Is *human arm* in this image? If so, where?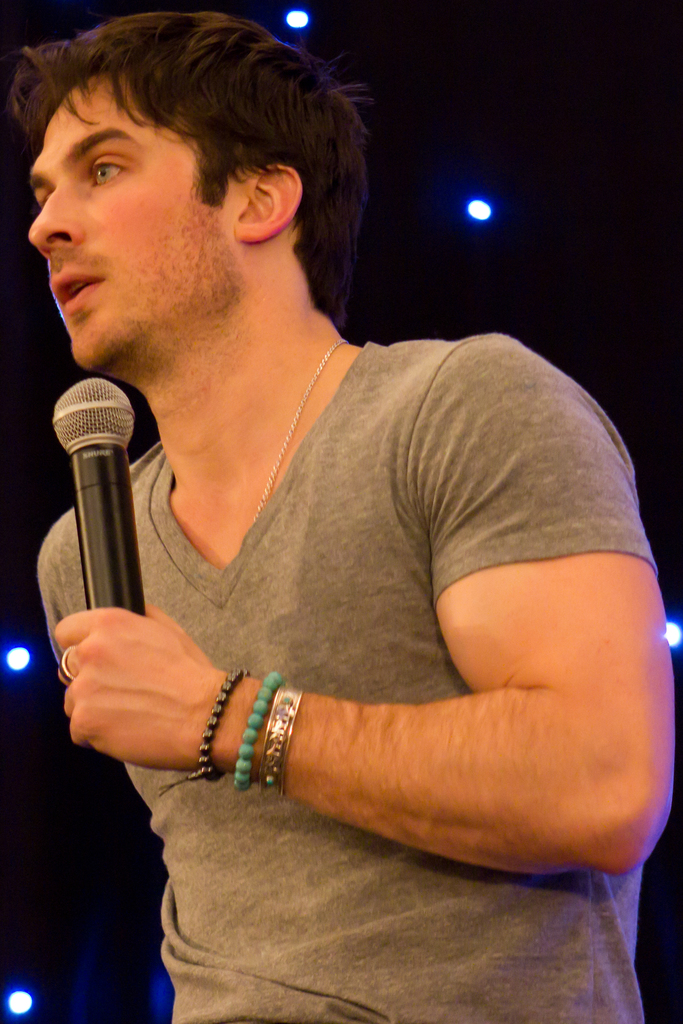
Yes, at 56,332,681,879.
